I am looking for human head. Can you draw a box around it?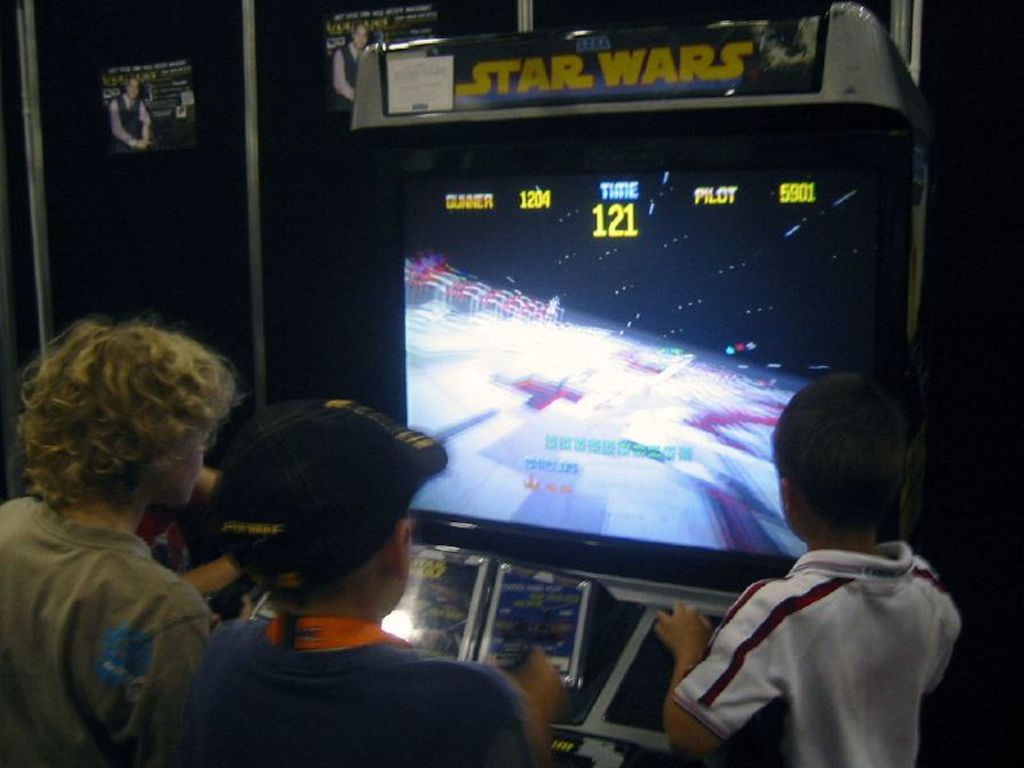
Sure, the bounding box is 769, 388, 905, 543.
